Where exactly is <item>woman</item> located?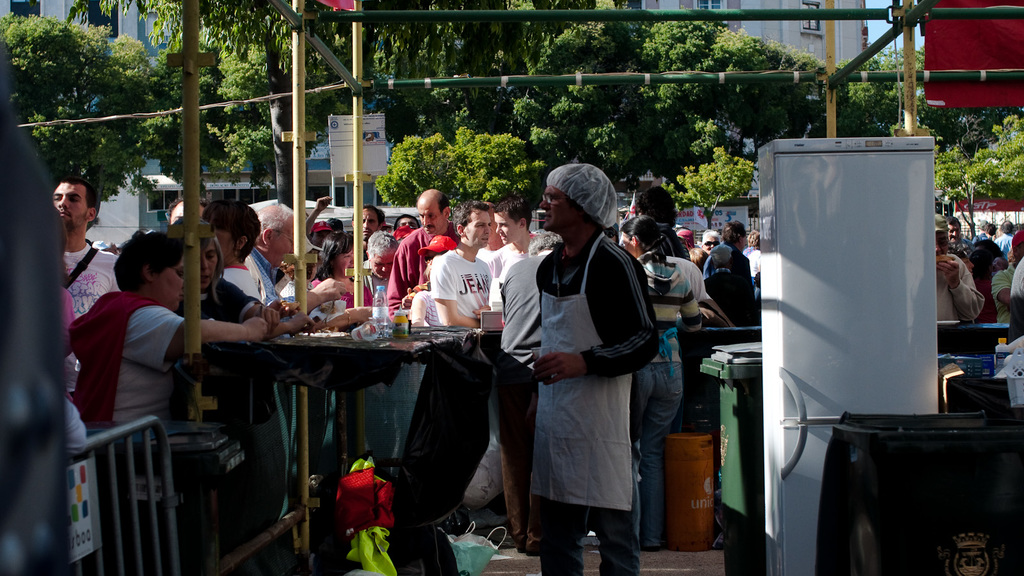
Its bounding box is detection(622, 216, 698, 549).
